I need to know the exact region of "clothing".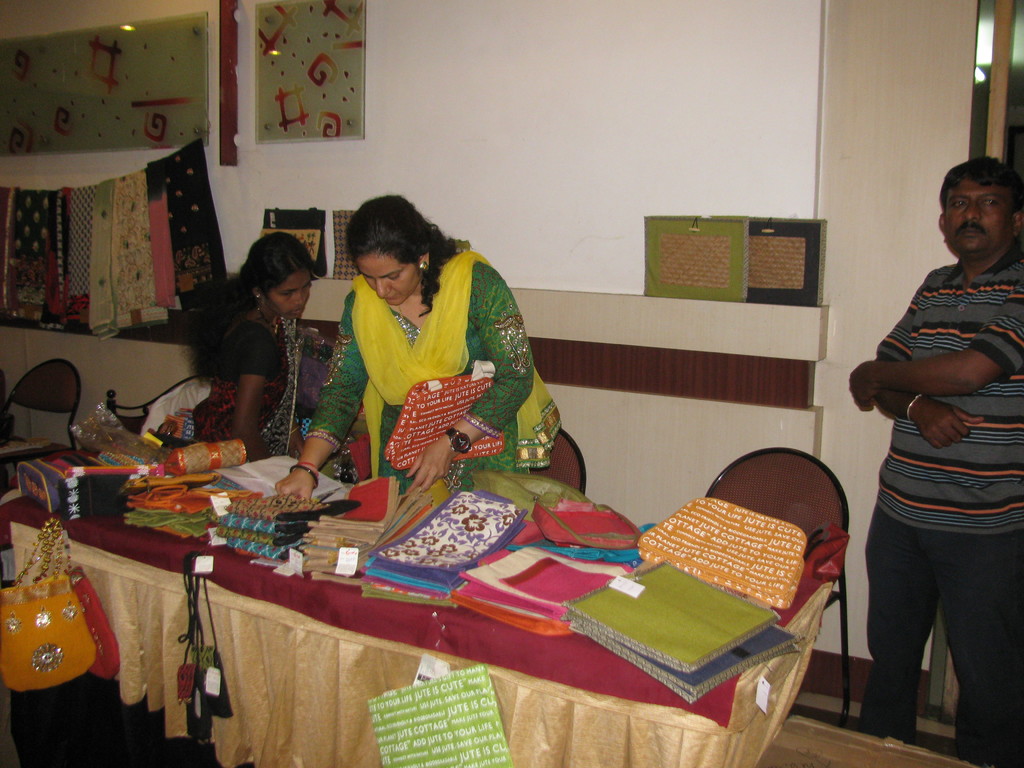
Region: box=[193, 310, 287, 466].
